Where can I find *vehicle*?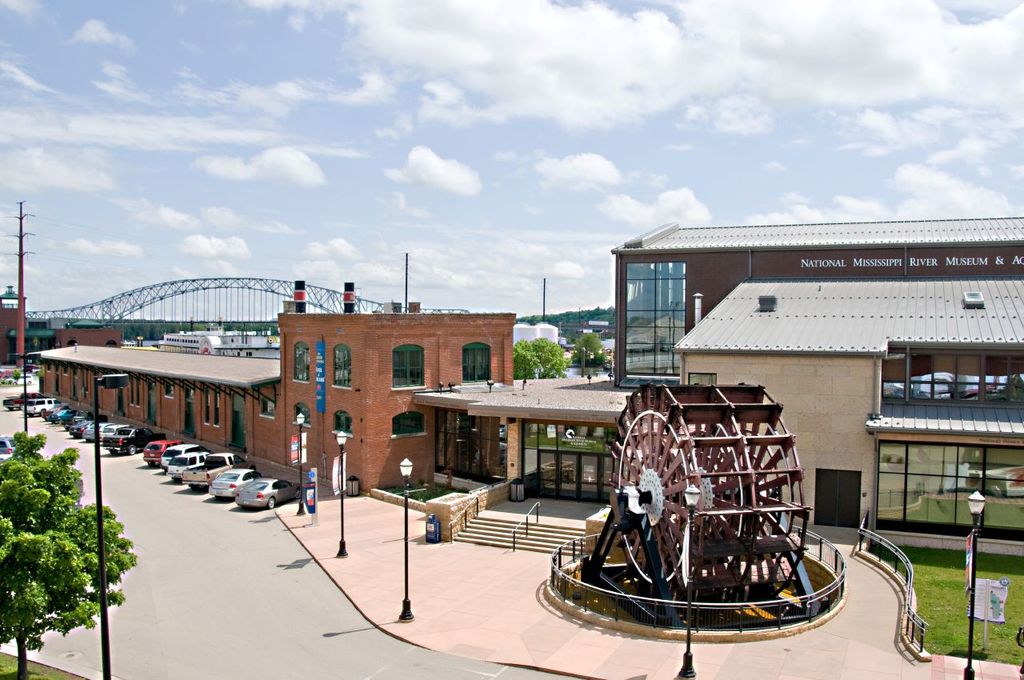
You can find it at x1=167 y1=451 x2=209 y2=474.
